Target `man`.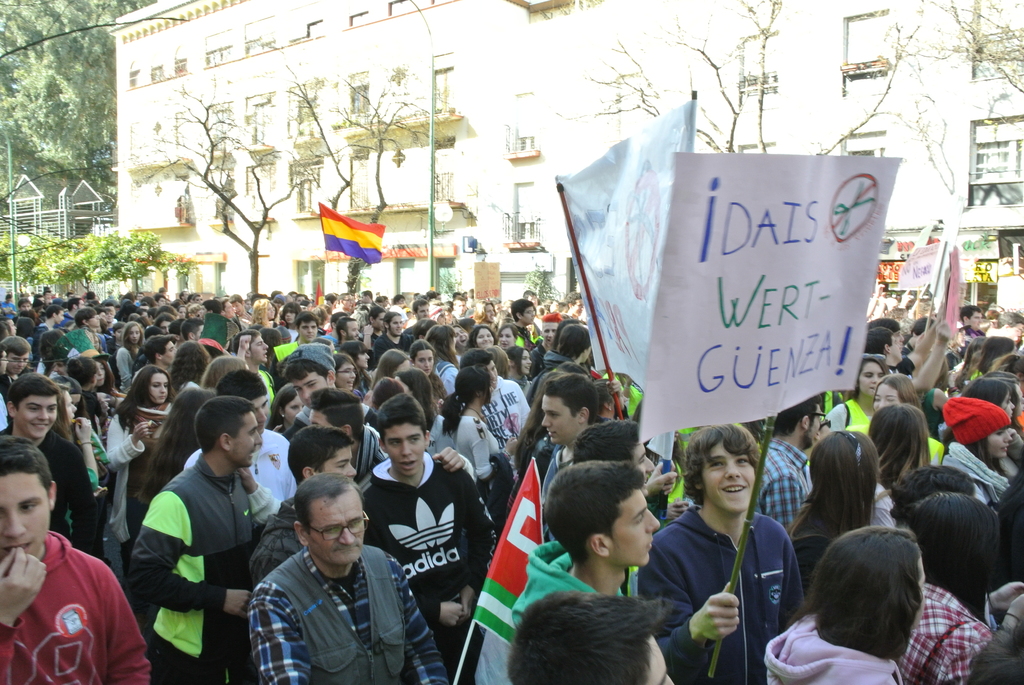
Target region: [left=236, top=474, right=434, bottom=684].
